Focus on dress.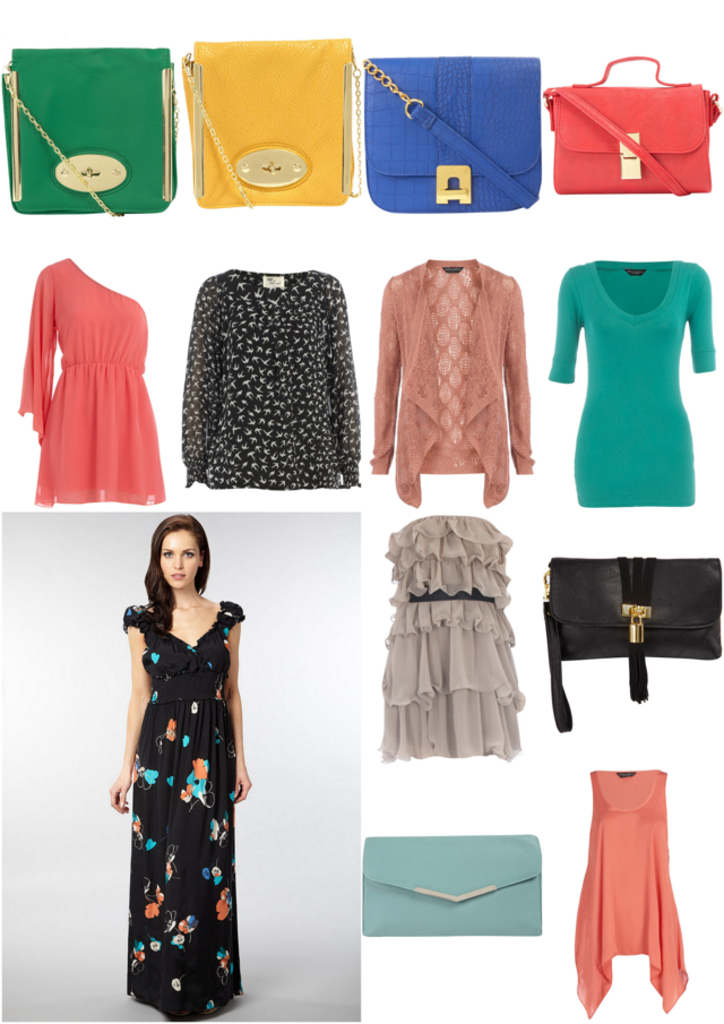
Focused at locate(546, 256, 721, 507).
